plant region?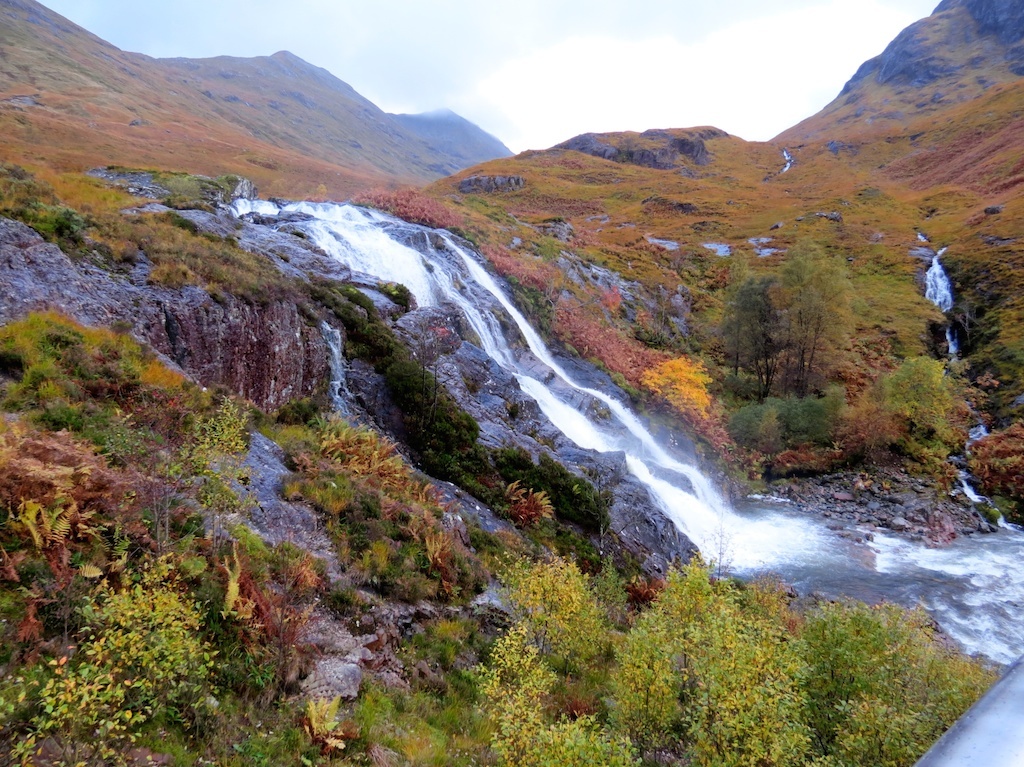
box=[187, 392, 255, 461]
